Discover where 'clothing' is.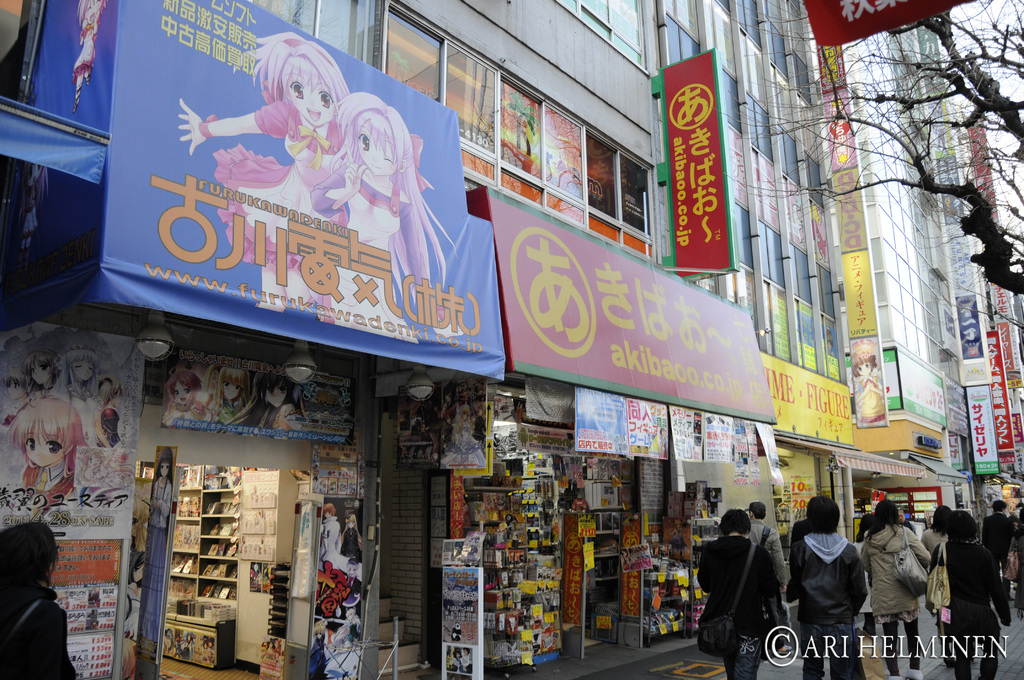
Discovered at [788,521,868,679].
